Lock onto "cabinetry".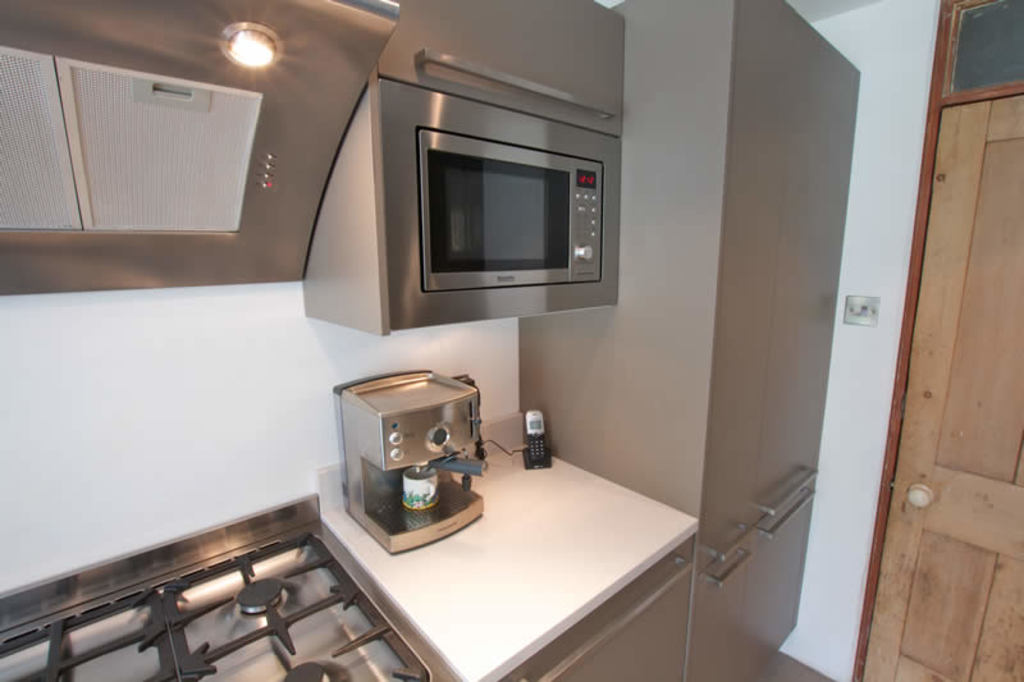
Locked: (739,473,819,681).
